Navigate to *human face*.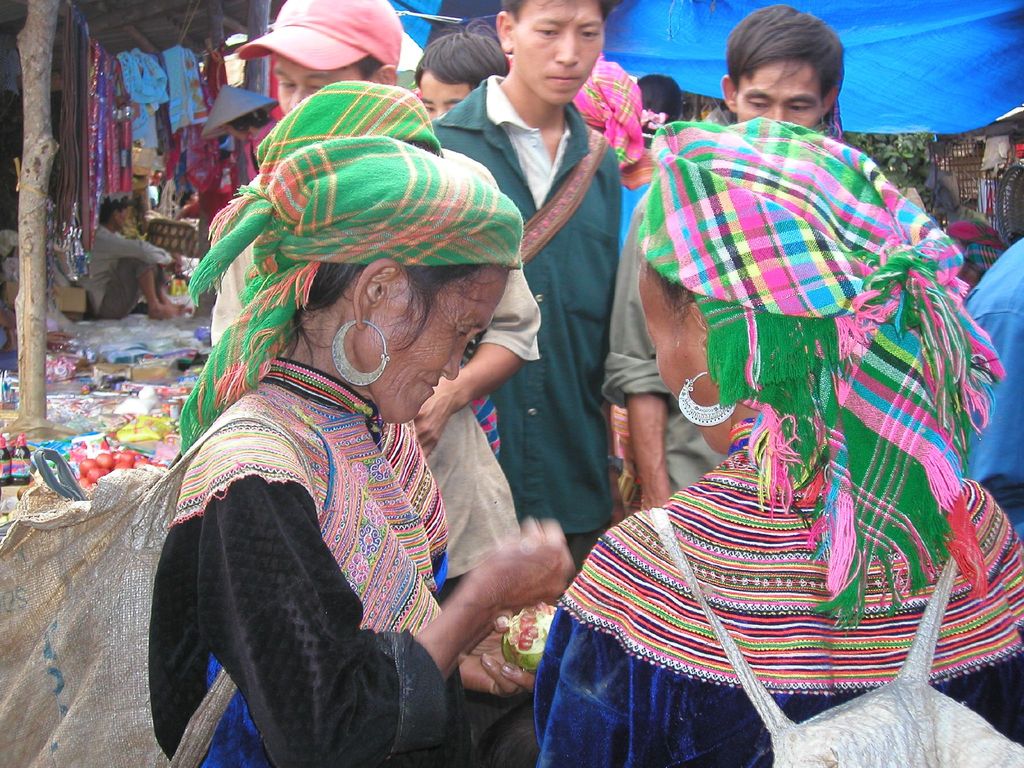
Navigation target: 508/0/605/106.
